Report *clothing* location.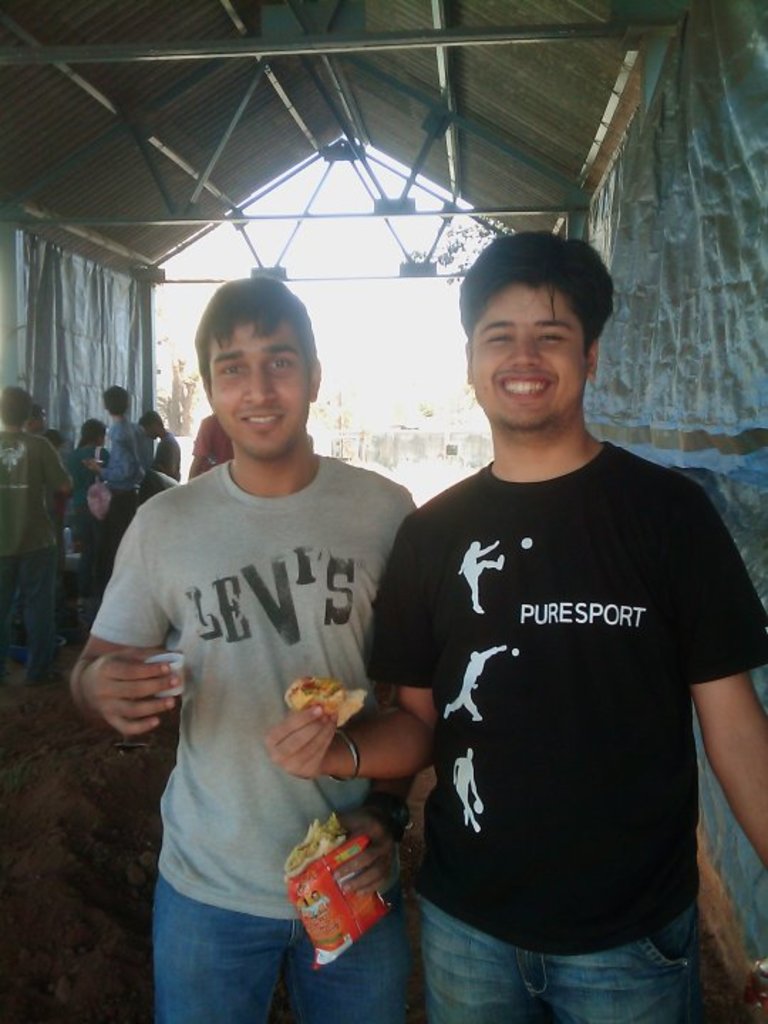
Report: 67,444,105,575.
